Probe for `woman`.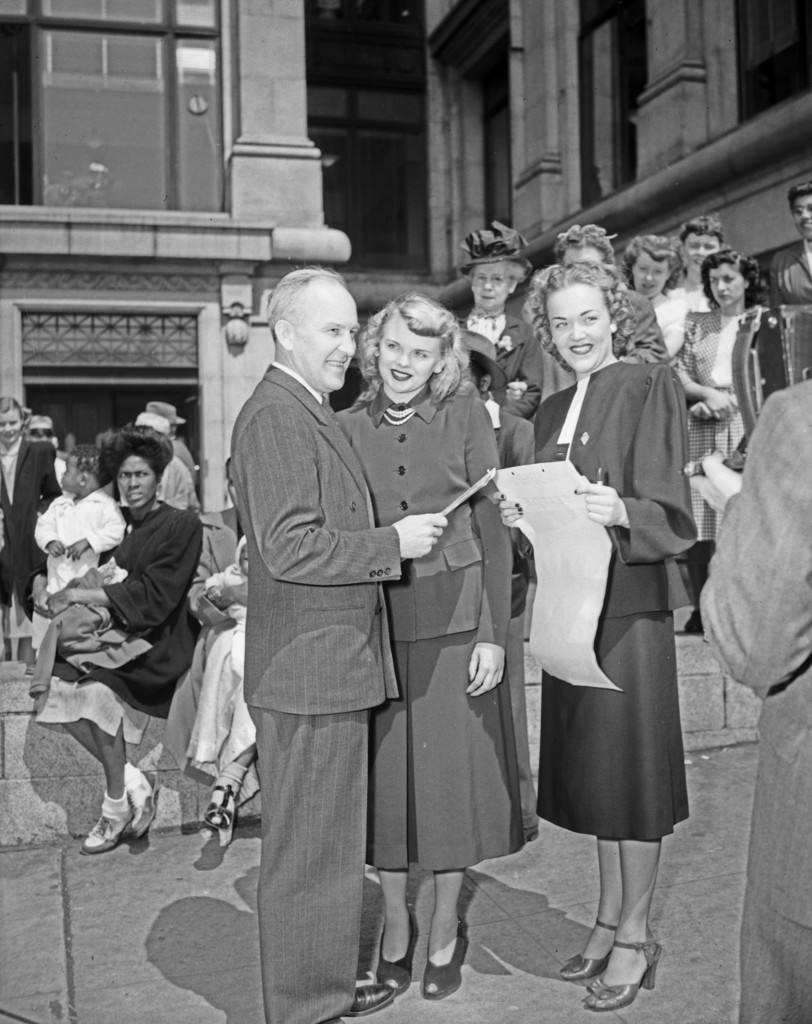
Probe result: bbox=(685, 370, 811, 1023).
